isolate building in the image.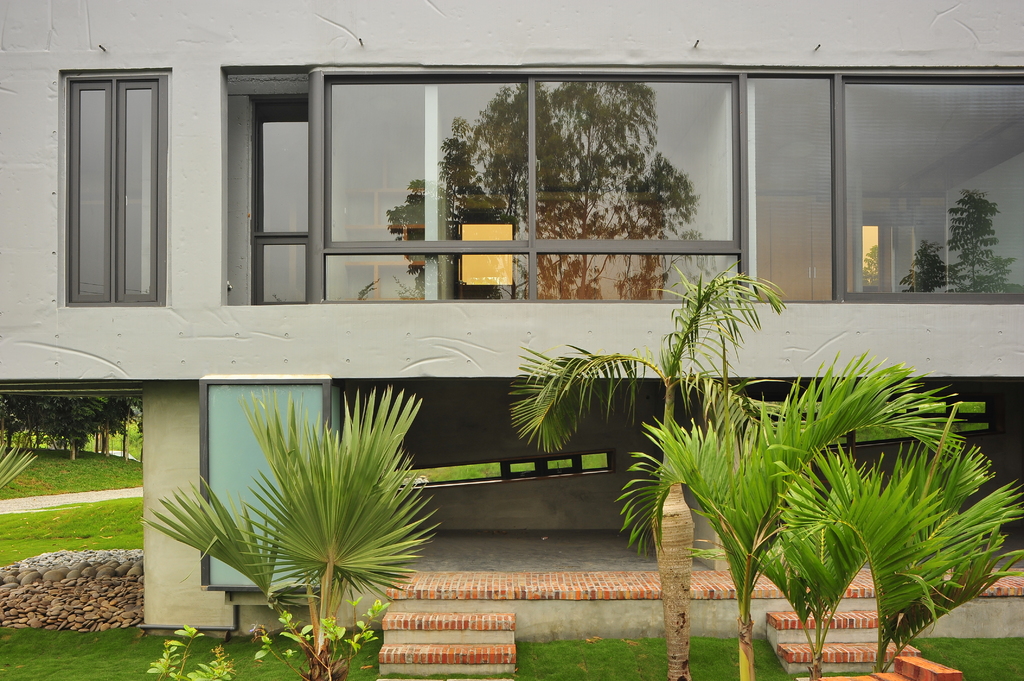
Isolated region: 0 0 1023 680.
